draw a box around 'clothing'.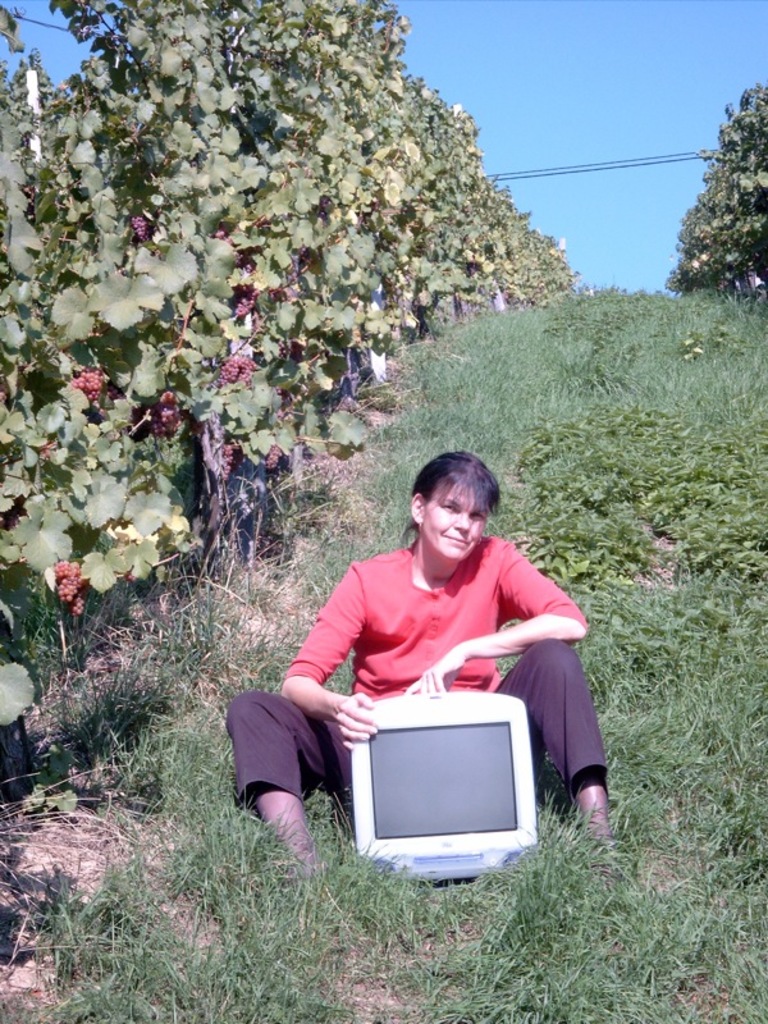
box=[270, 490, 614, 788].
